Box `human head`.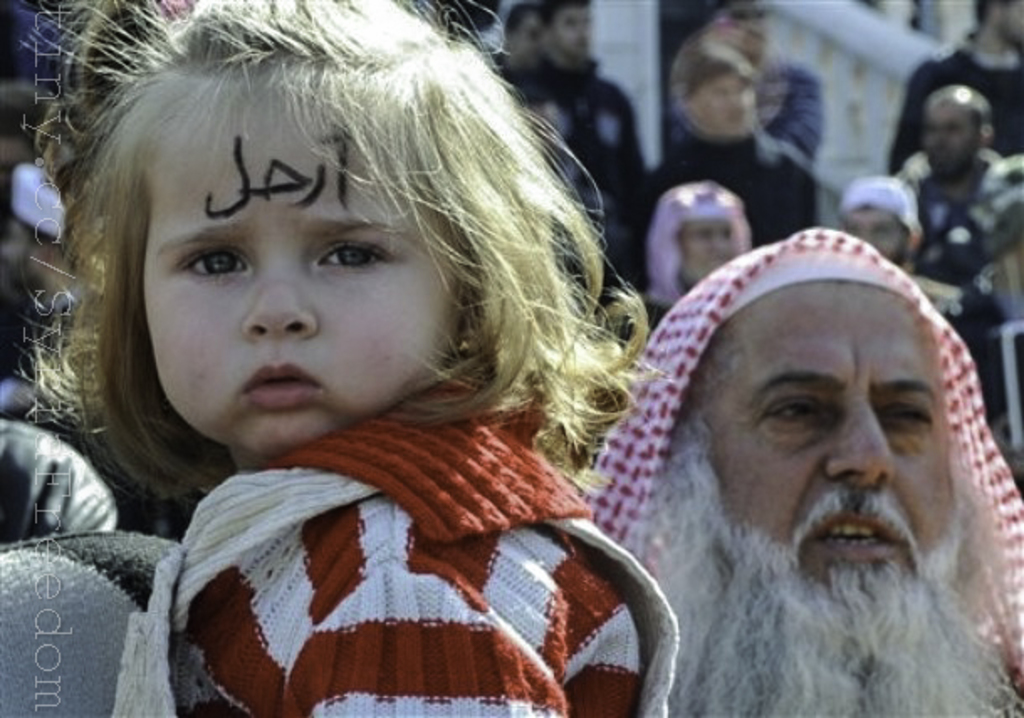
bbox=[841, 180, 922, 260].
